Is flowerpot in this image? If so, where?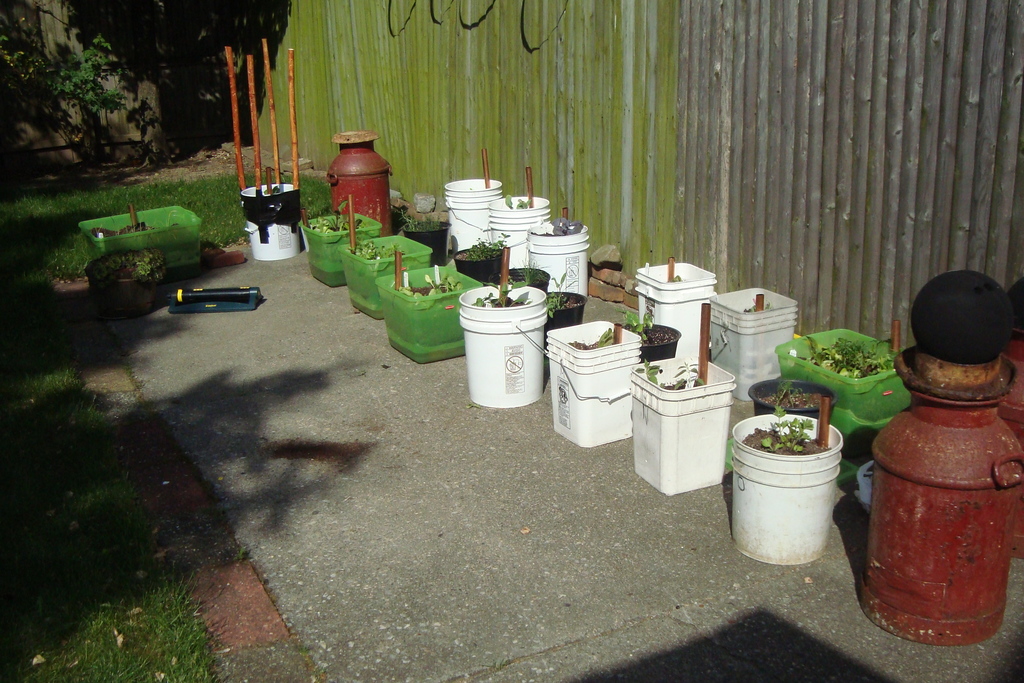
Yes, at rect(378, 258, 480, 356).
